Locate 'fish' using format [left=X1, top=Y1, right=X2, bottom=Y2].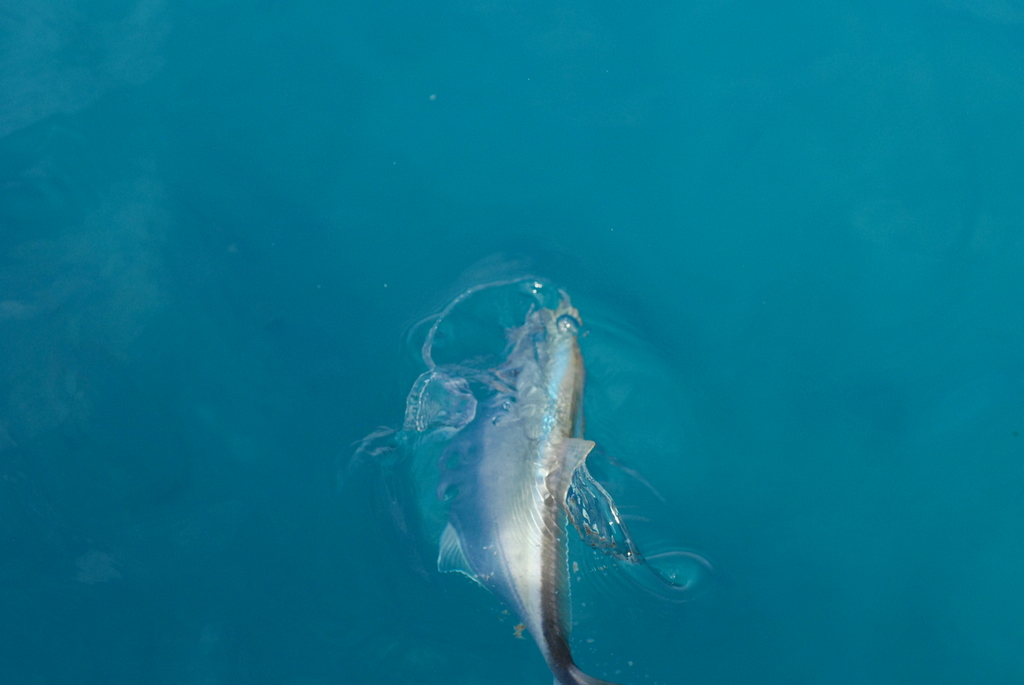
[left=482, top=283, right=596, bottom=684].
